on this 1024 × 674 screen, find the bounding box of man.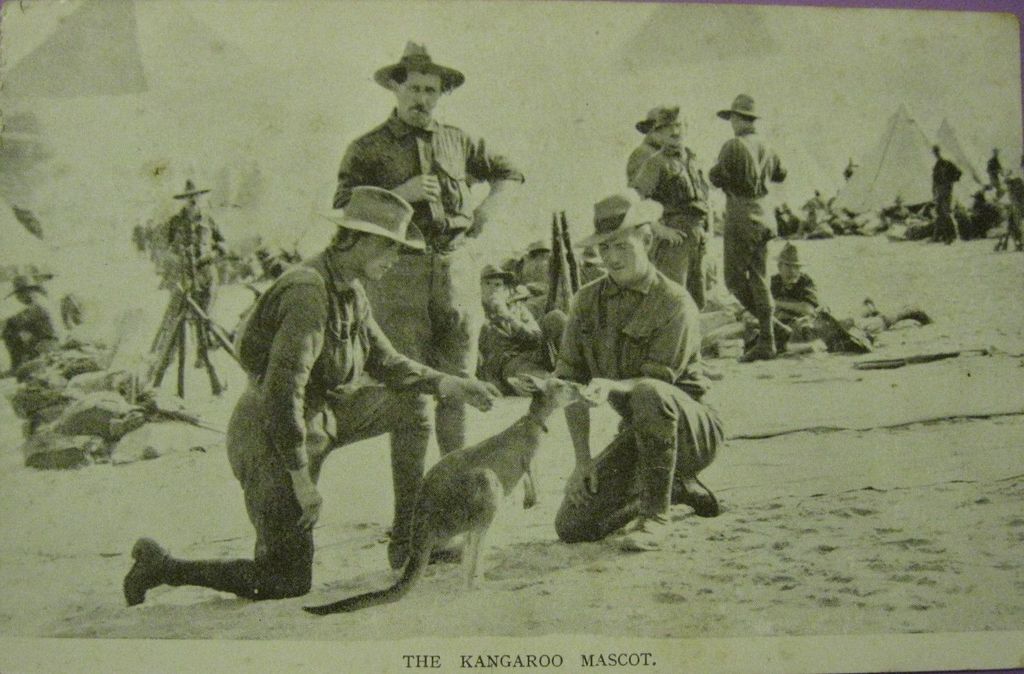
Bounding box: {"x1": 933, "y1": 141, "x2": 959, "y2": 238}.
